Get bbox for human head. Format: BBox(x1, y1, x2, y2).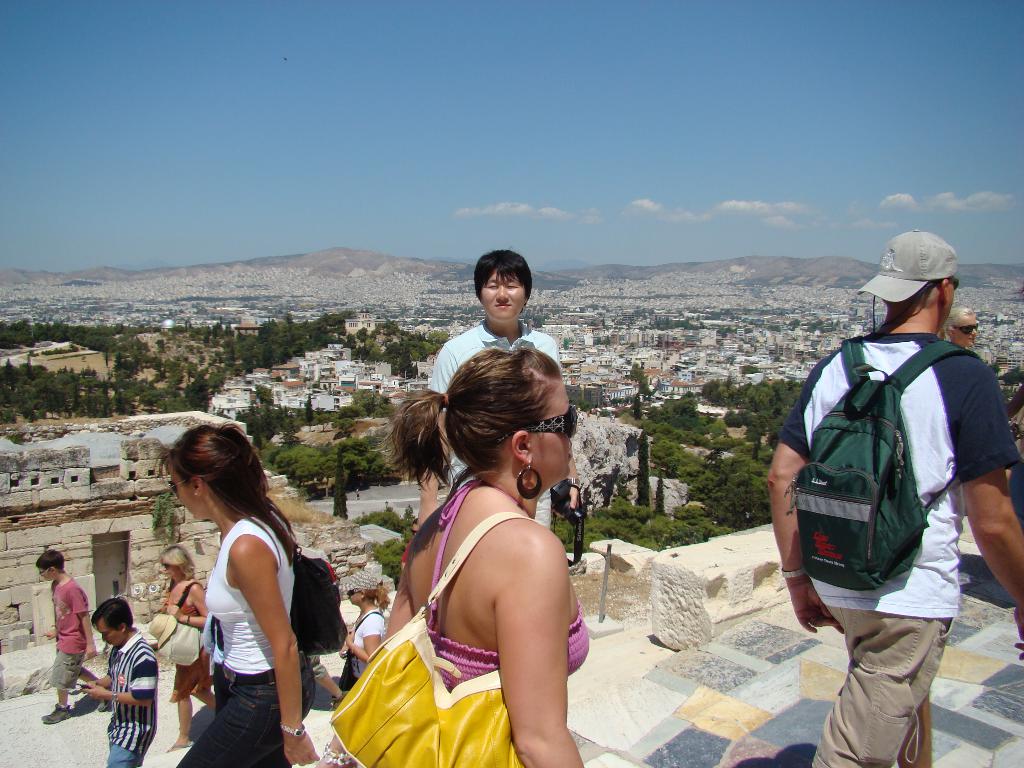
BBox(95, 595, 131, 648).
